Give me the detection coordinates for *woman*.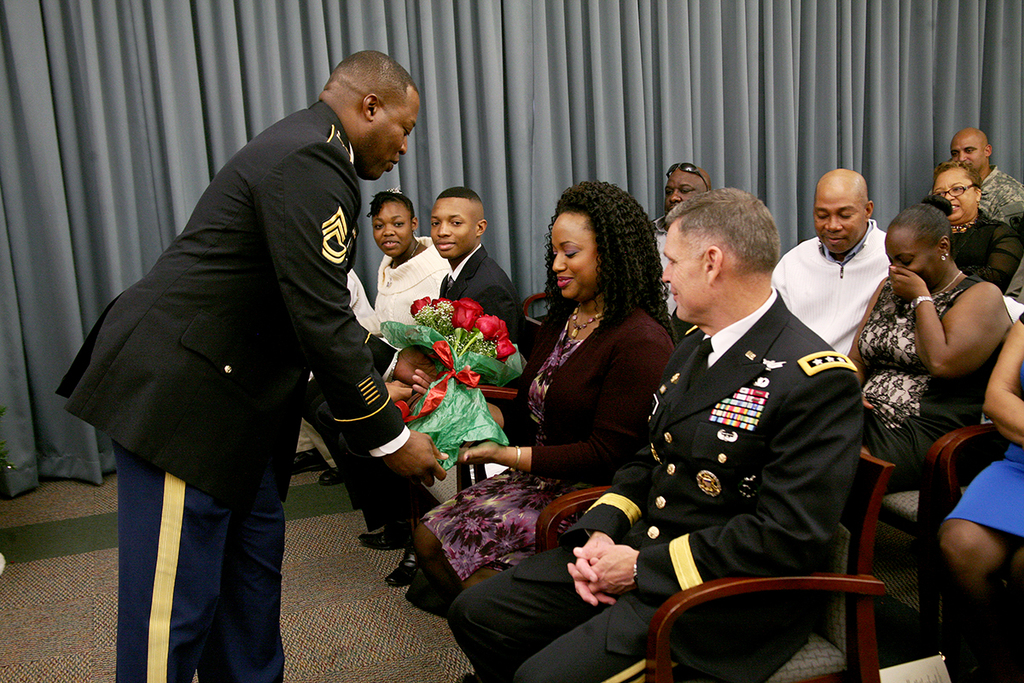
region(409, 178, 685, 593).
